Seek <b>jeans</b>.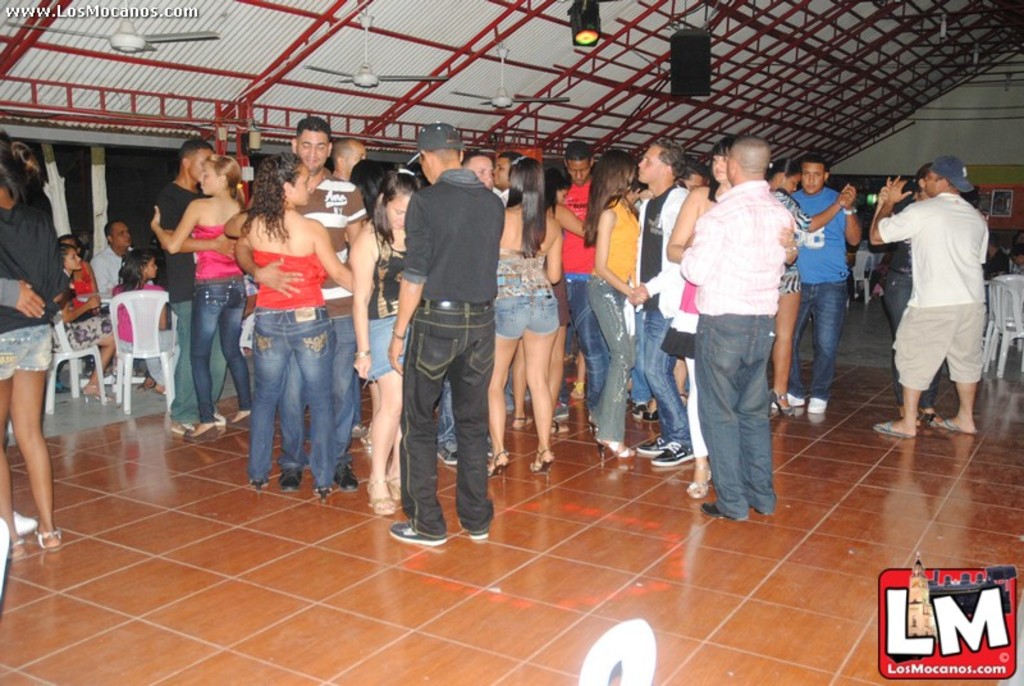
<bbox>644, 317, 680, 439</bbox>.
